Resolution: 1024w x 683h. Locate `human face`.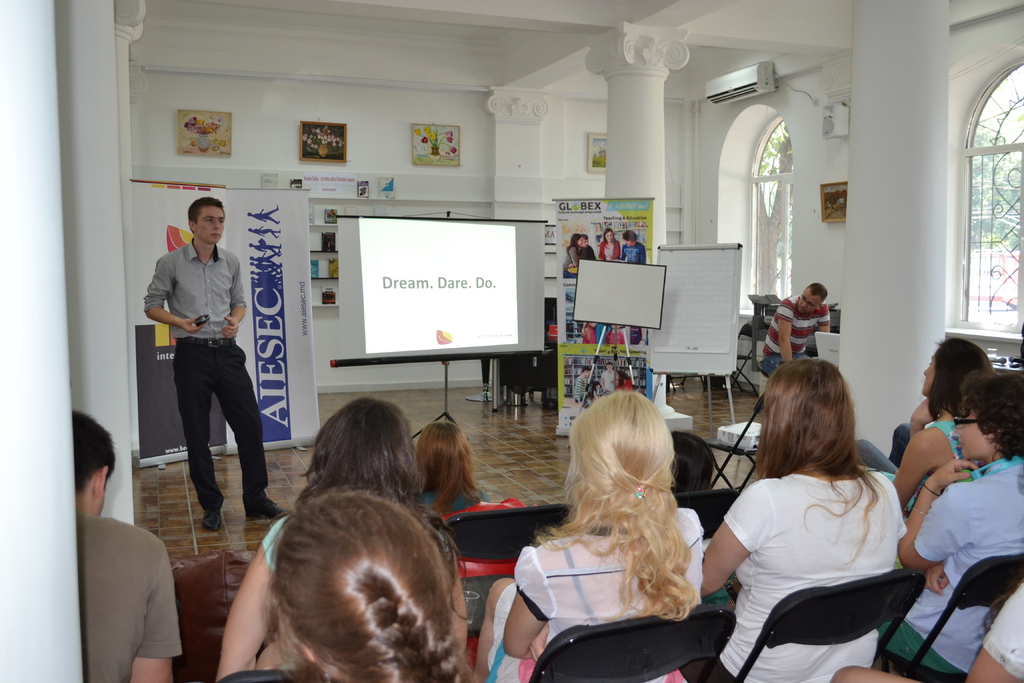
(584,238,589,247).
